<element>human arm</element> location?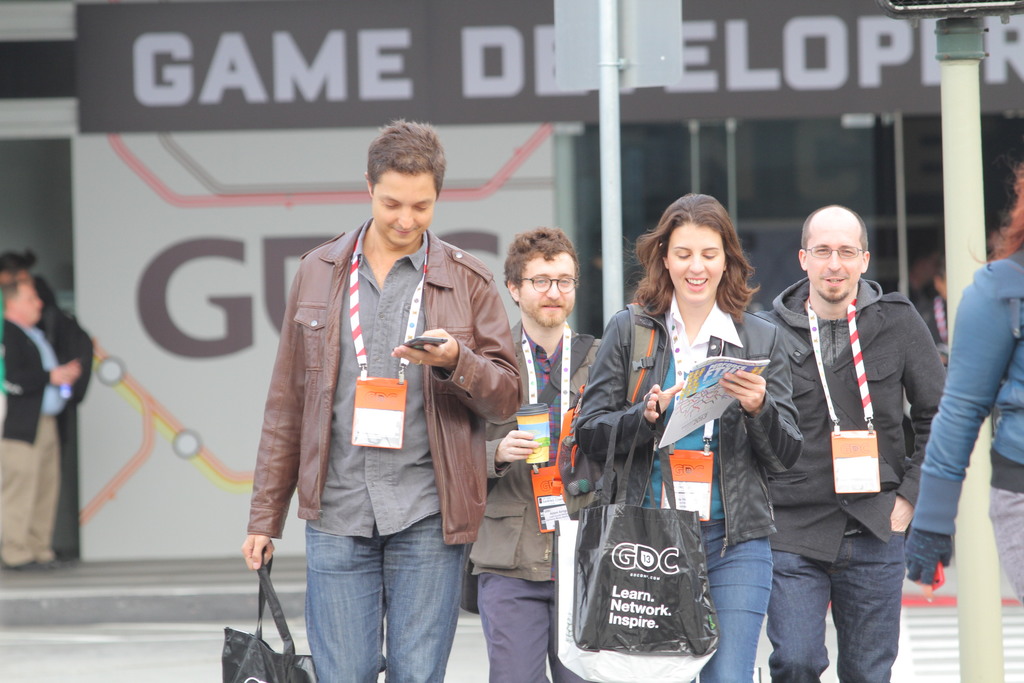
(x1=918, y1=285, x2=1019, y2=605)
